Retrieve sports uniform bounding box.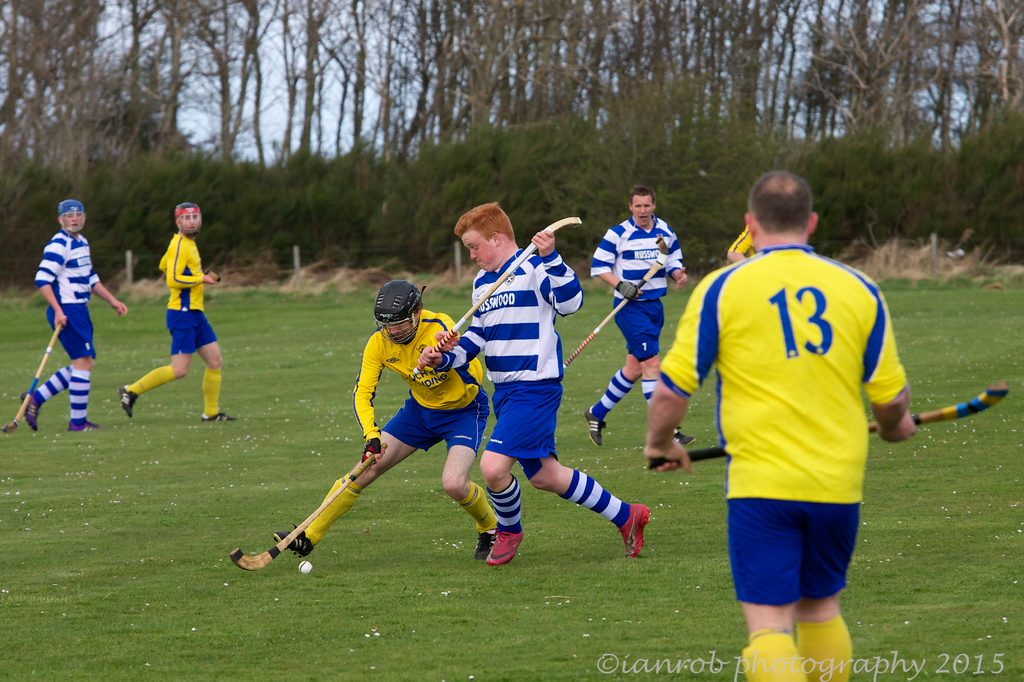
Bounding box: pyautogui.locateOnScreen(657, 241, 906, 681).
